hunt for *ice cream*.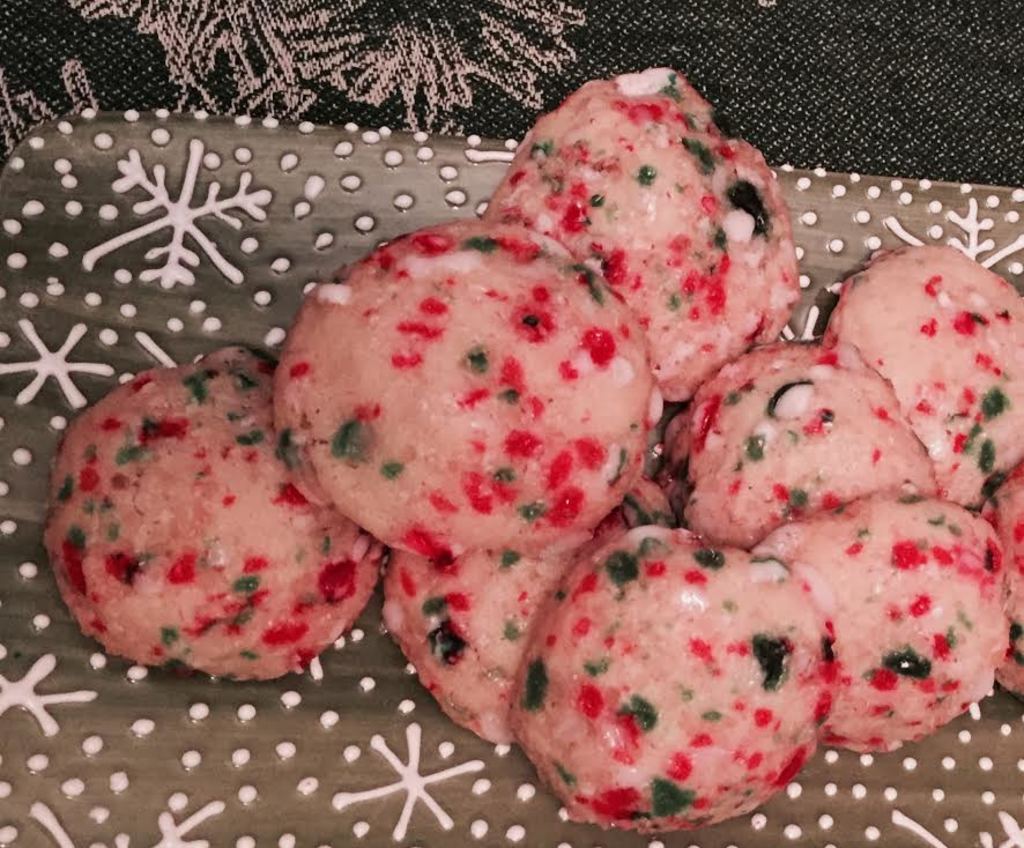
Hunted down at <bbox>369, 469, 690, 745</bbox>.
